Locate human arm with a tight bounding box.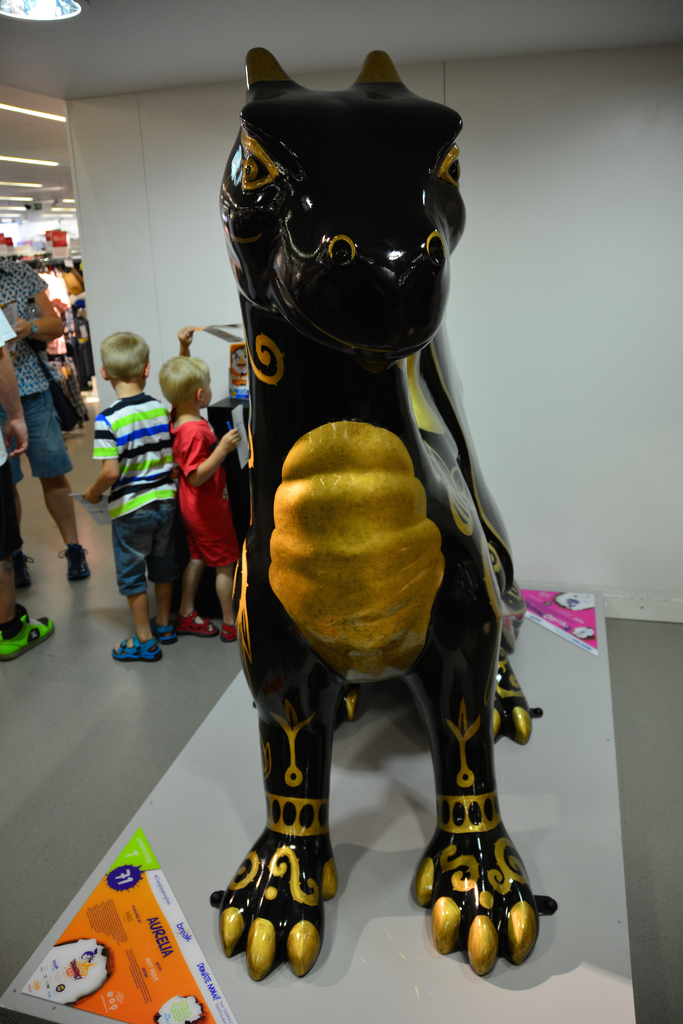
[x1=12, y1=267, x2=63, y2=340].
